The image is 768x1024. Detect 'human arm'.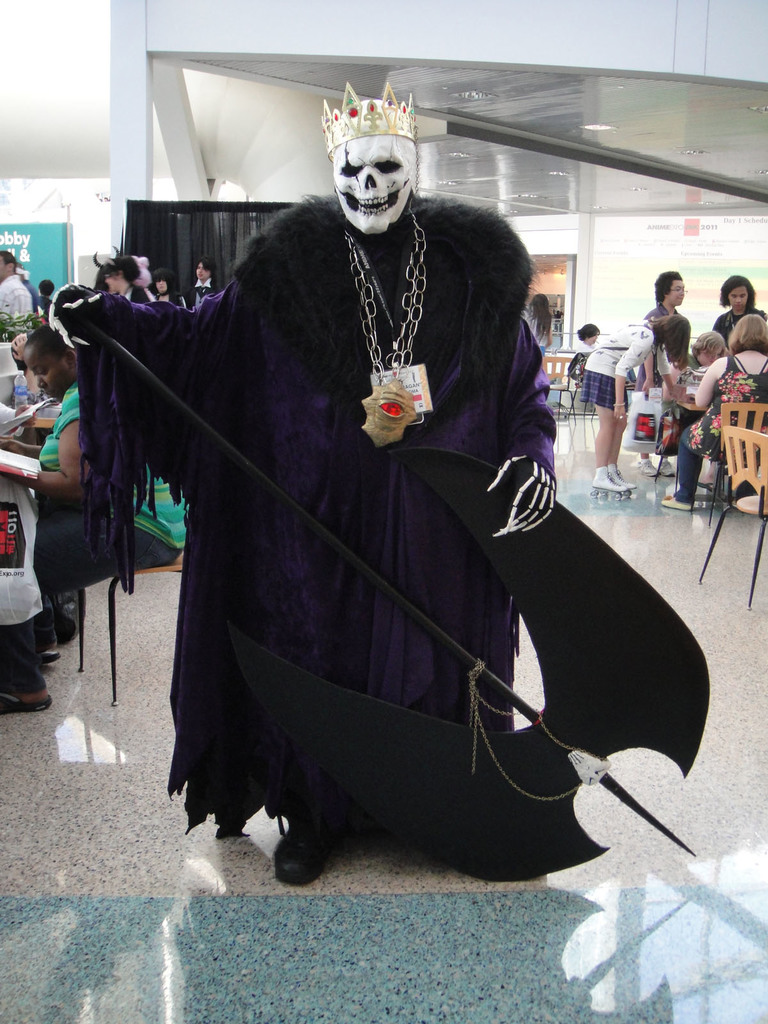
Detection: bbox(46, 273, 237, 350).
